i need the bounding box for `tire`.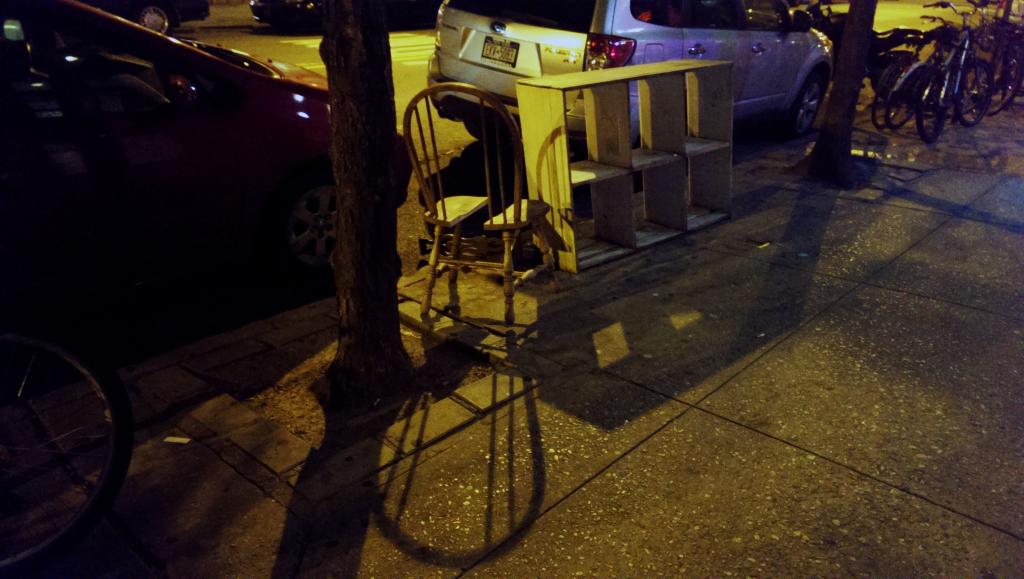
Here it is: 984 73 1016 113.
